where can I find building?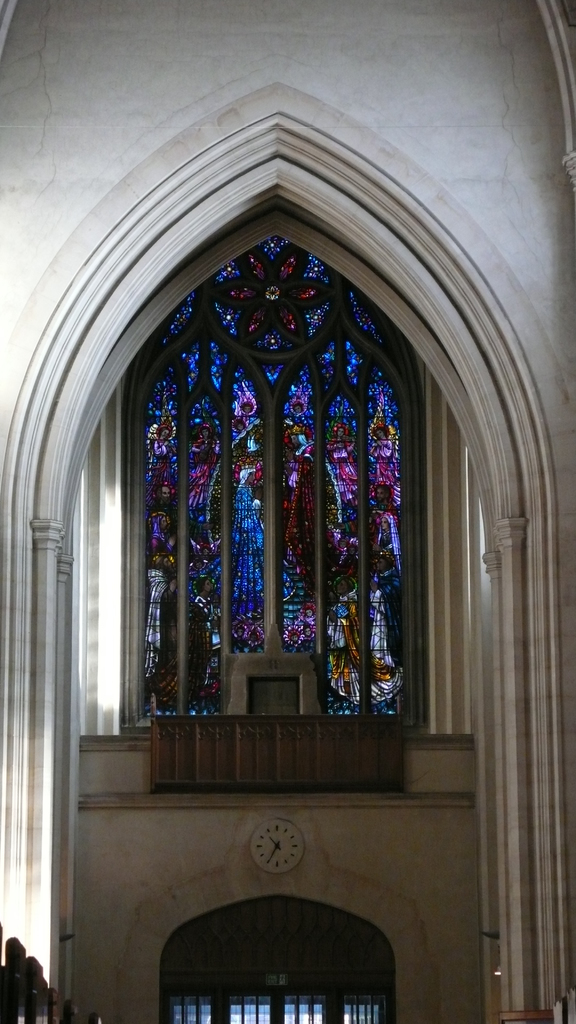
You can find it at [0, 0, 575, 1023].
